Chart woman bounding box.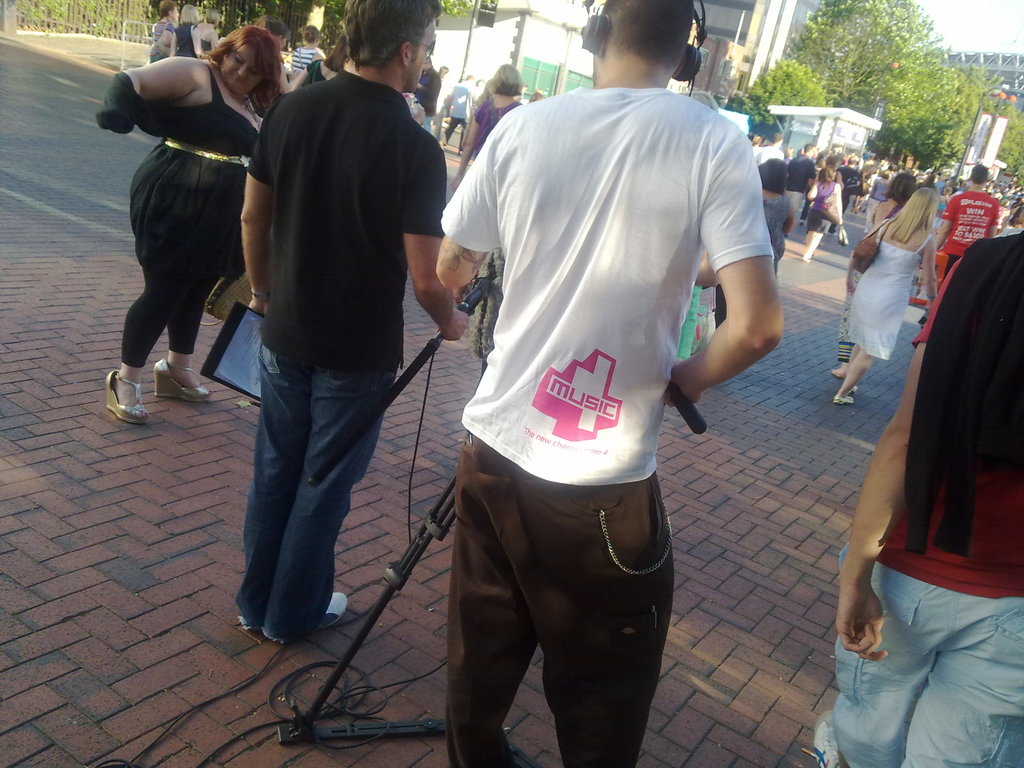
Charted: <box>836,182,943,410</box>.
